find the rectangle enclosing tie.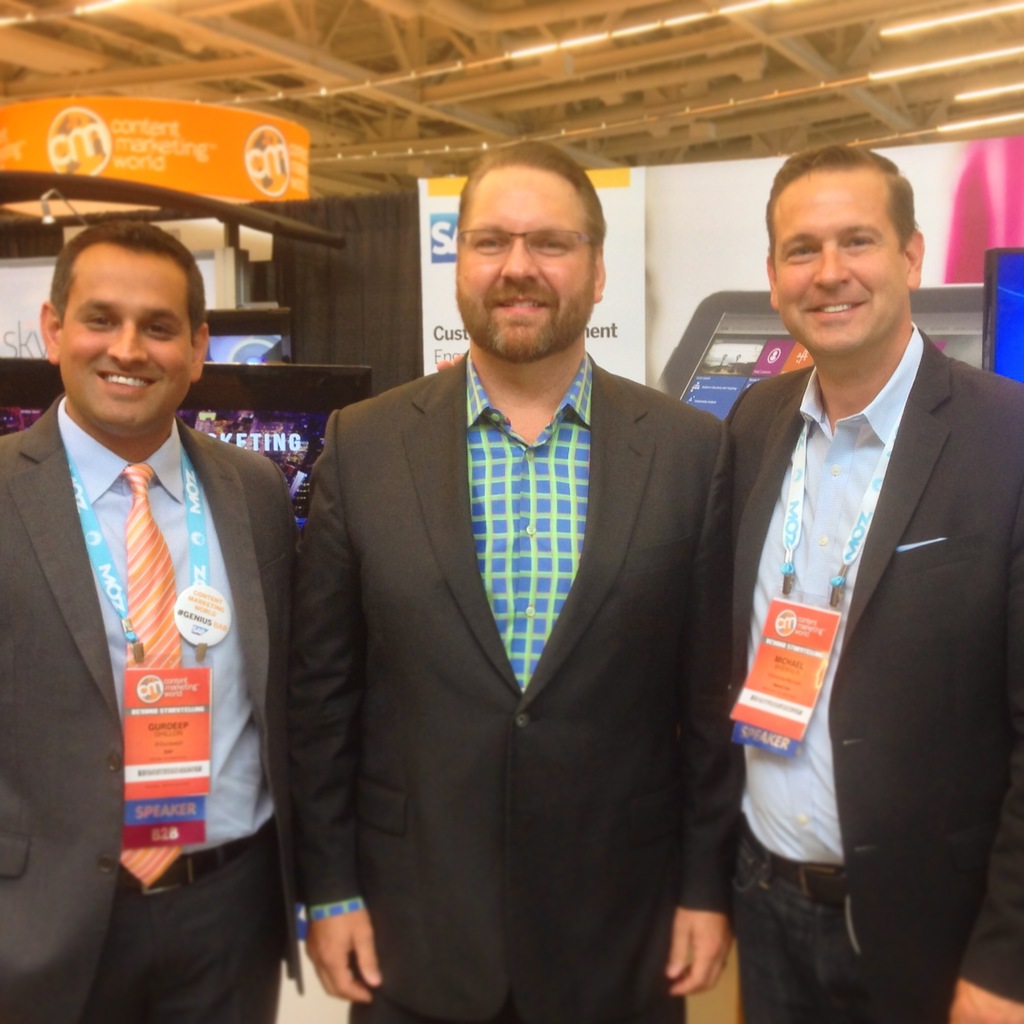
[left=113, top=457, right=200, bottom=882].
